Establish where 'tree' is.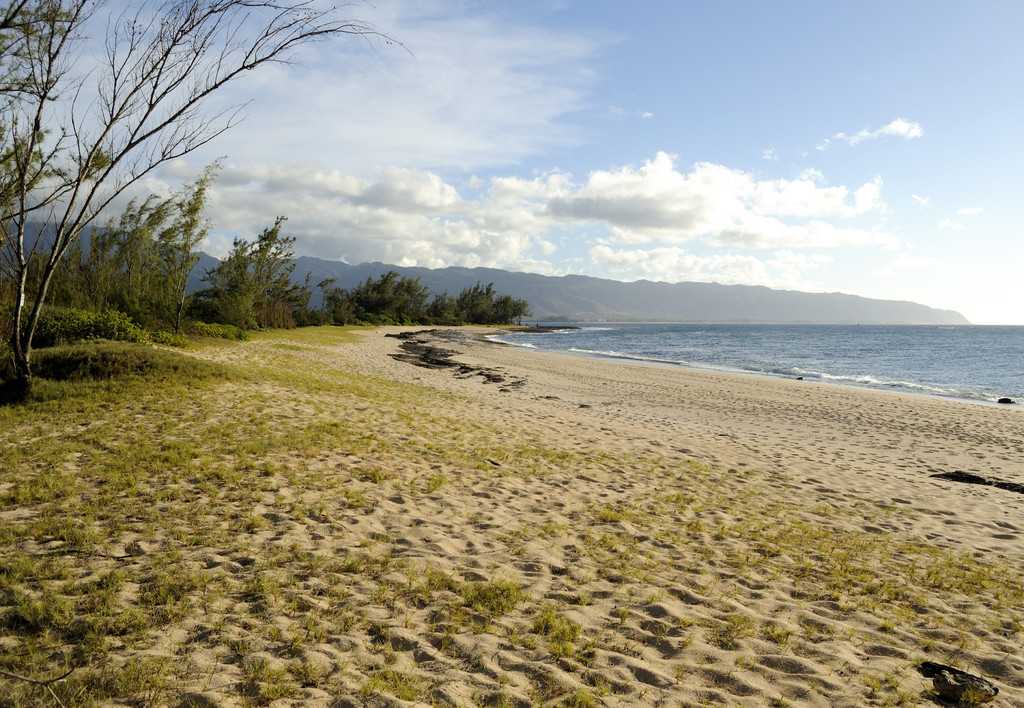
Established at pyautogui.locateOnScreen(0, 0, 412, 395).
